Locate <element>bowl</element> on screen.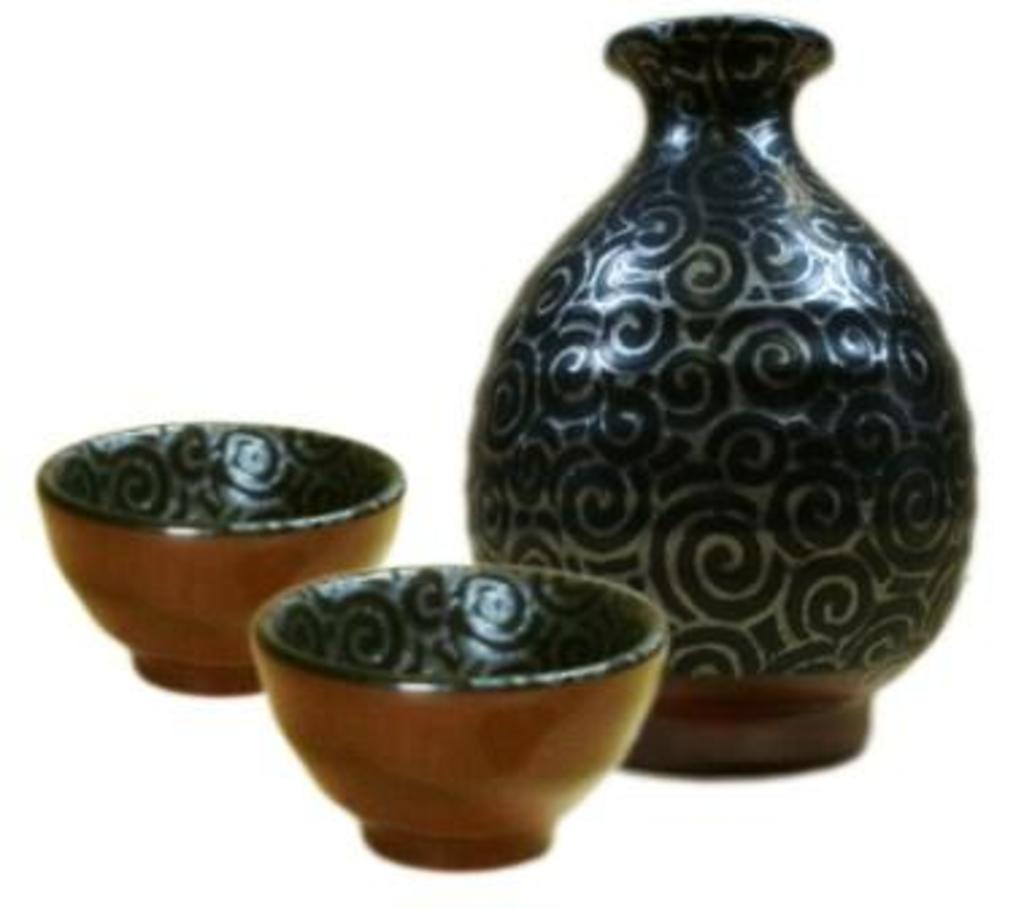
On screen at <region>249, 554, 662, 873</region>.
